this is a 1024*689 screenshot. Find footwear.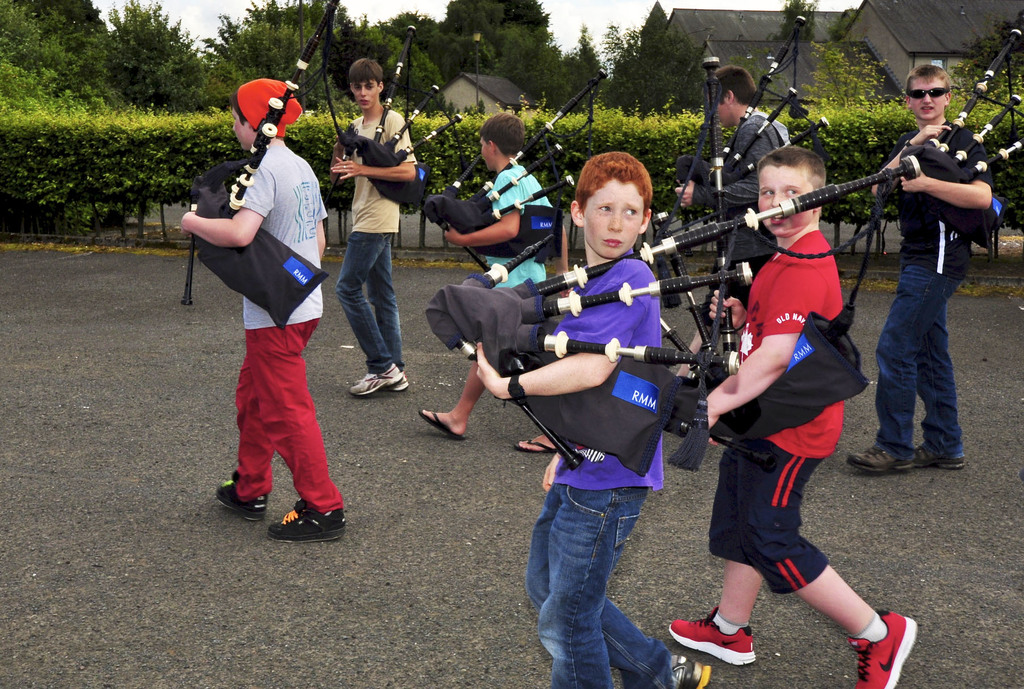
Bounding box: (x1=512, y1=437, x2=559, y2=453).
